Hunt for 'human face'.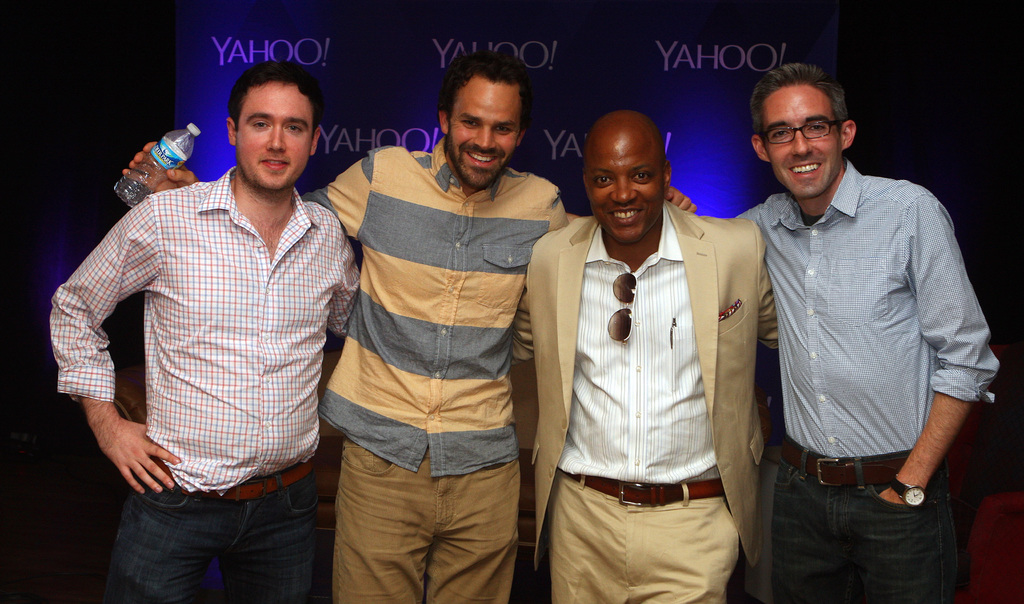
Hunted down at <box>588,129,663,248</box>.
